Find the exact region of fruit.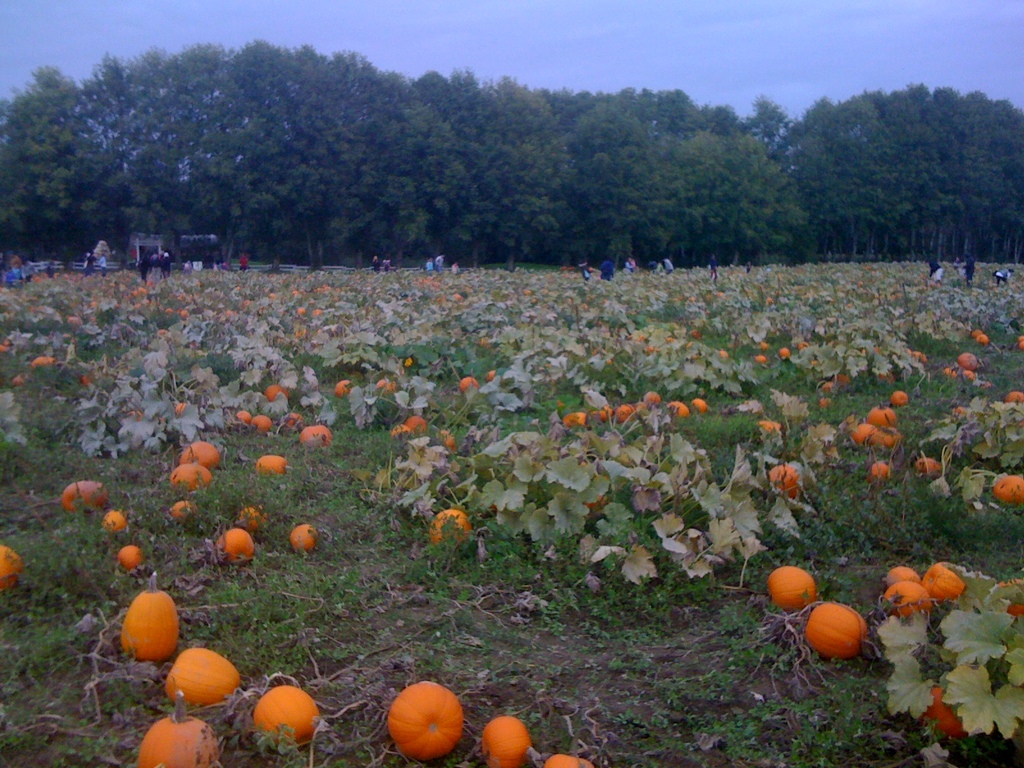
Exact region: <box>758,340,768,352</box>.
